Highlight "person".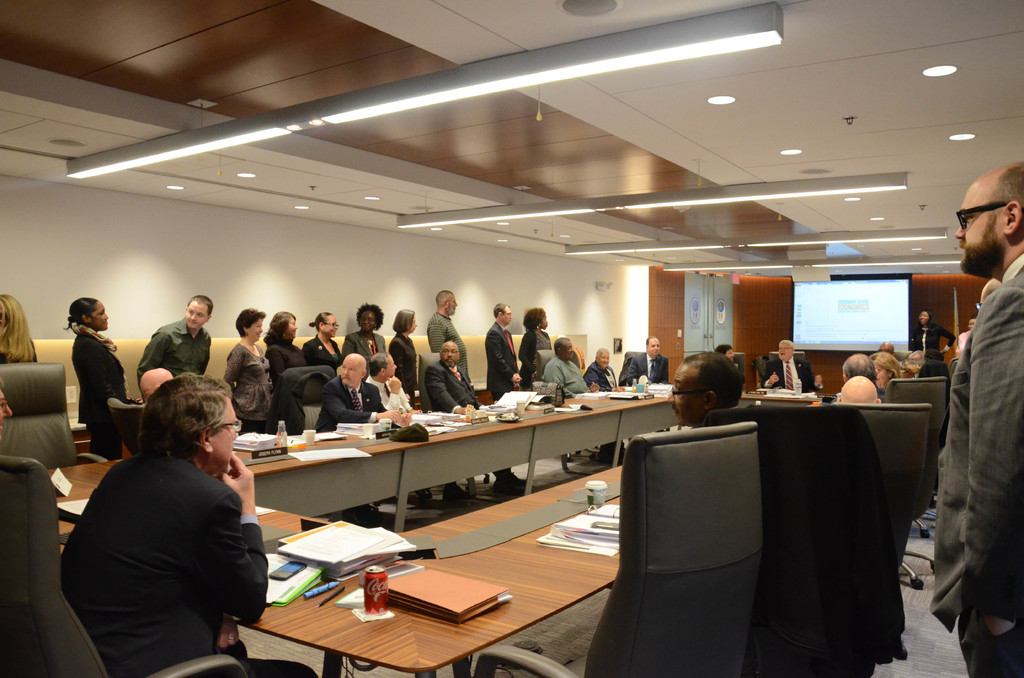
Highlighted region: l=323, t=351, r=414, b=432.
